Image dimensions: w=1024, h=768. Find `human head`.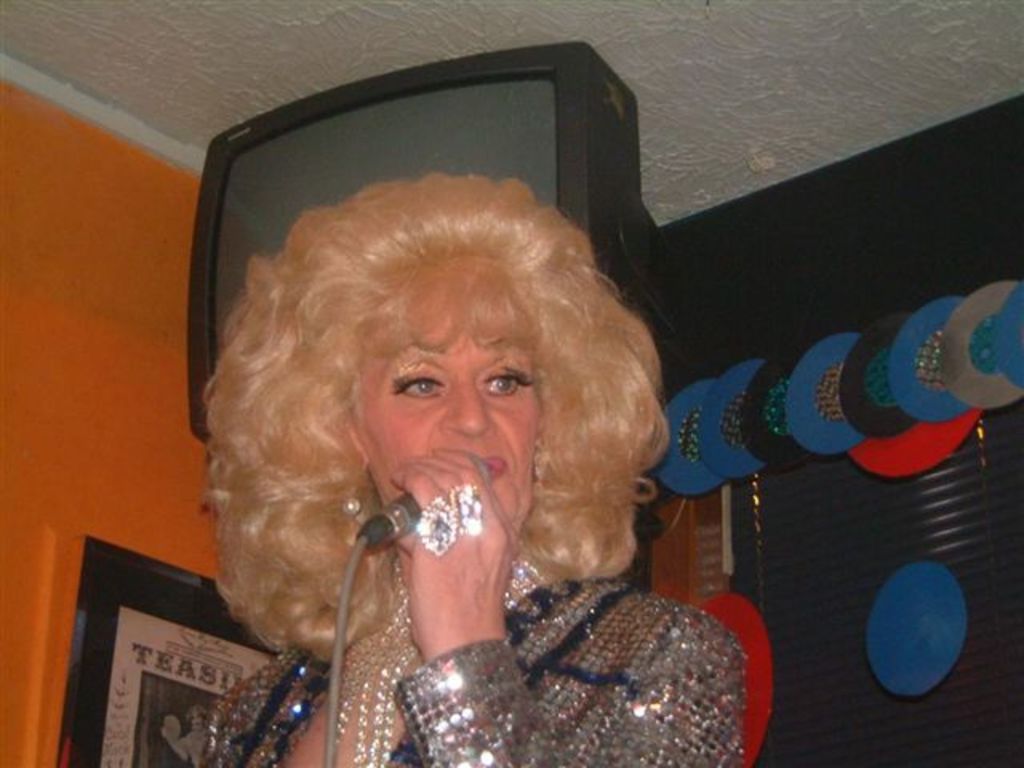
box=[202, 171, 669, 520].
